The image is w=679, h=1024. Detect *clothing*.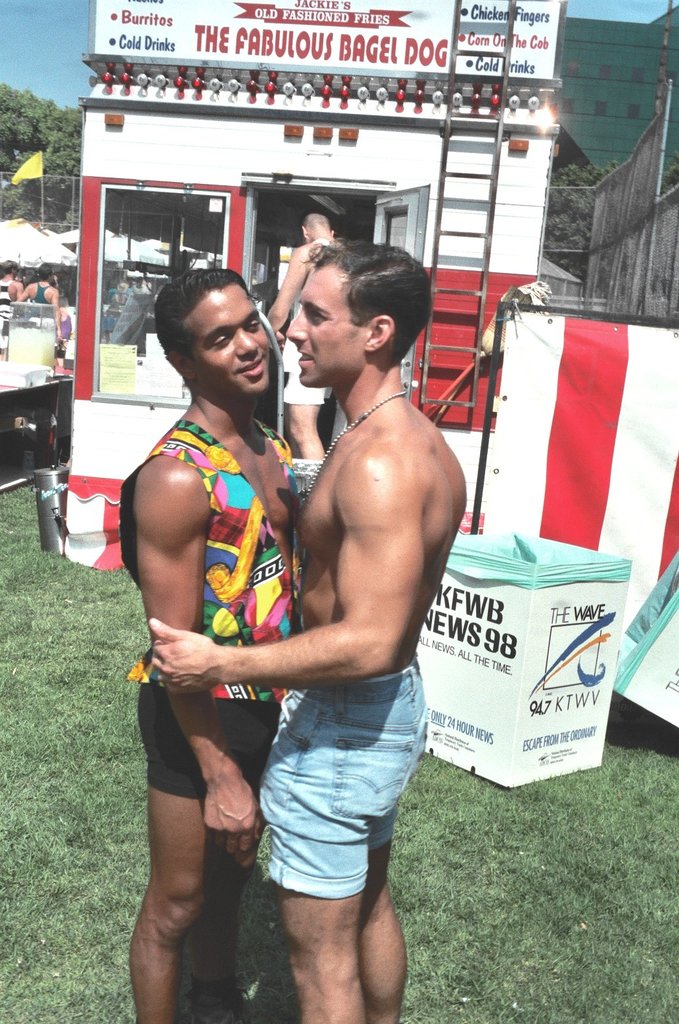
Detection: (left=26, top=279, right=56, bottom=309).
